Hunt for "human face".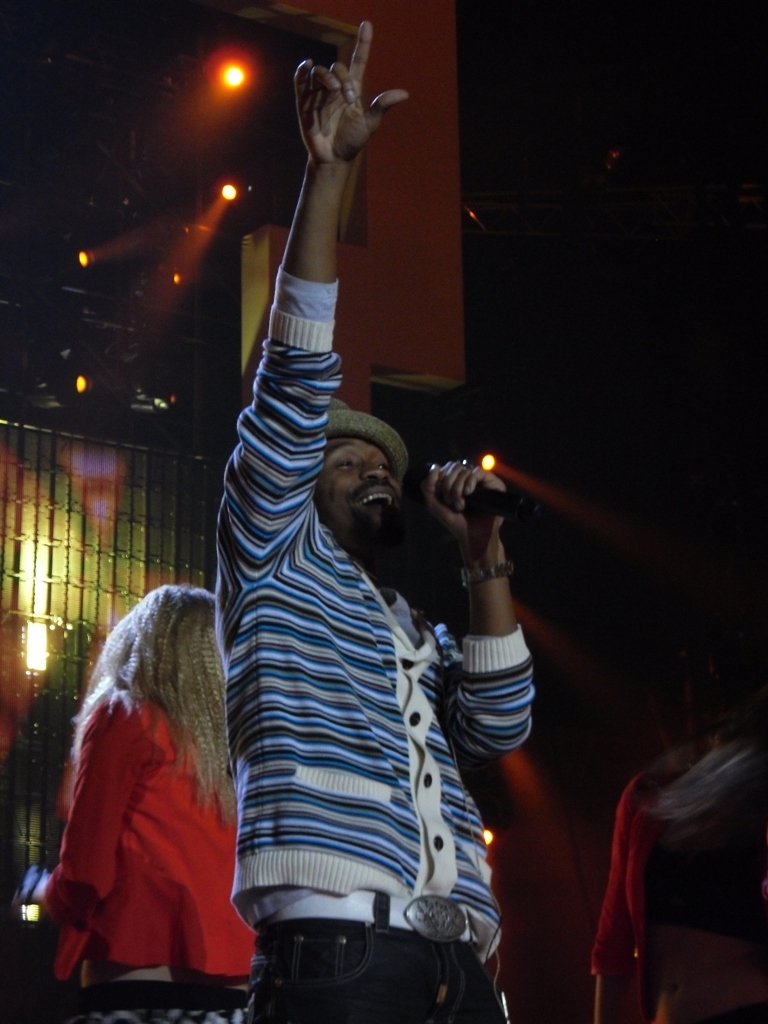
Hunted down at [left=311, top=435, right=401, bottom=536].
